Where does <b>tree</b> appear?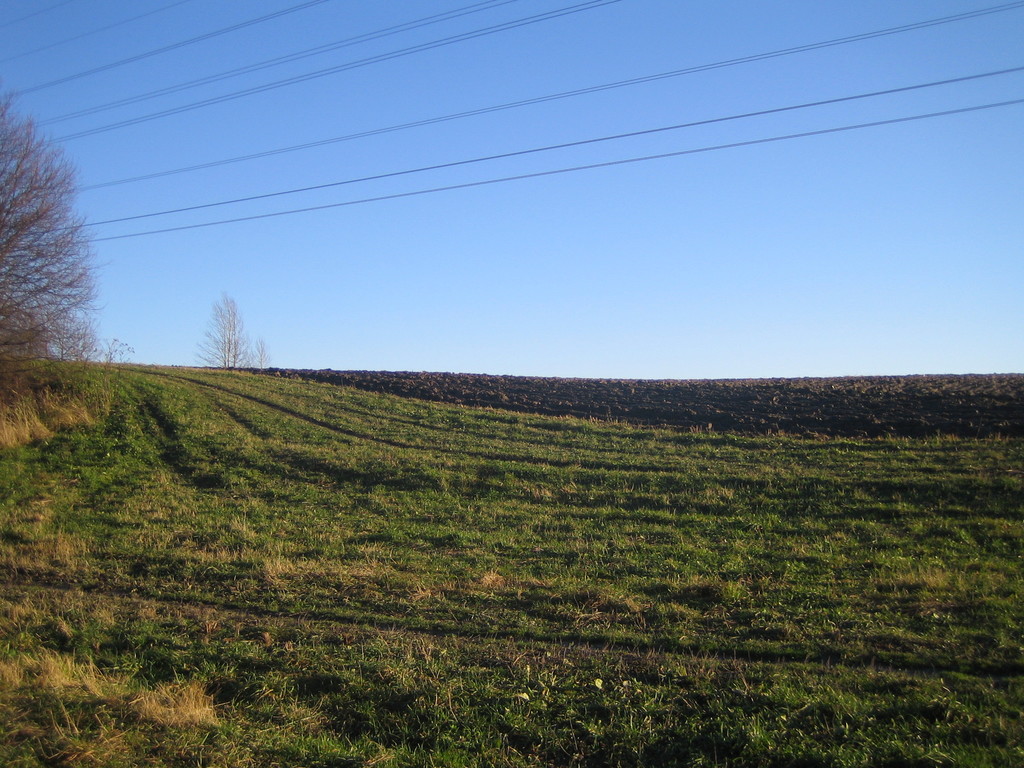
Appears at [0, 83, 101, 451].
